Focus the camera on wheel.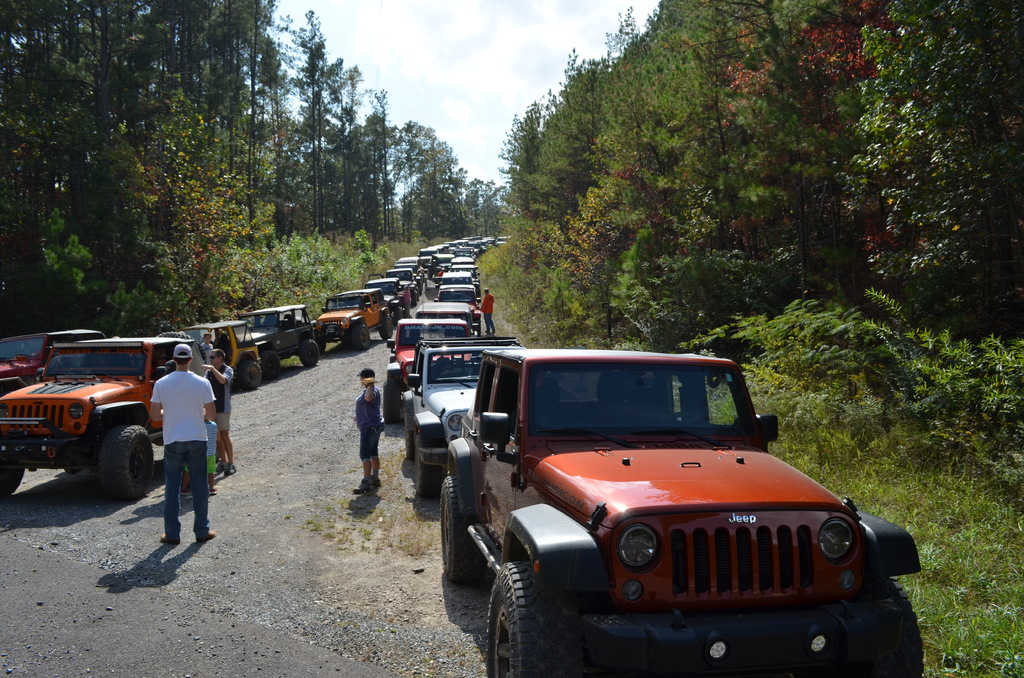
Focus region: (x1=662, y1=411, x2=706, y2=421).
